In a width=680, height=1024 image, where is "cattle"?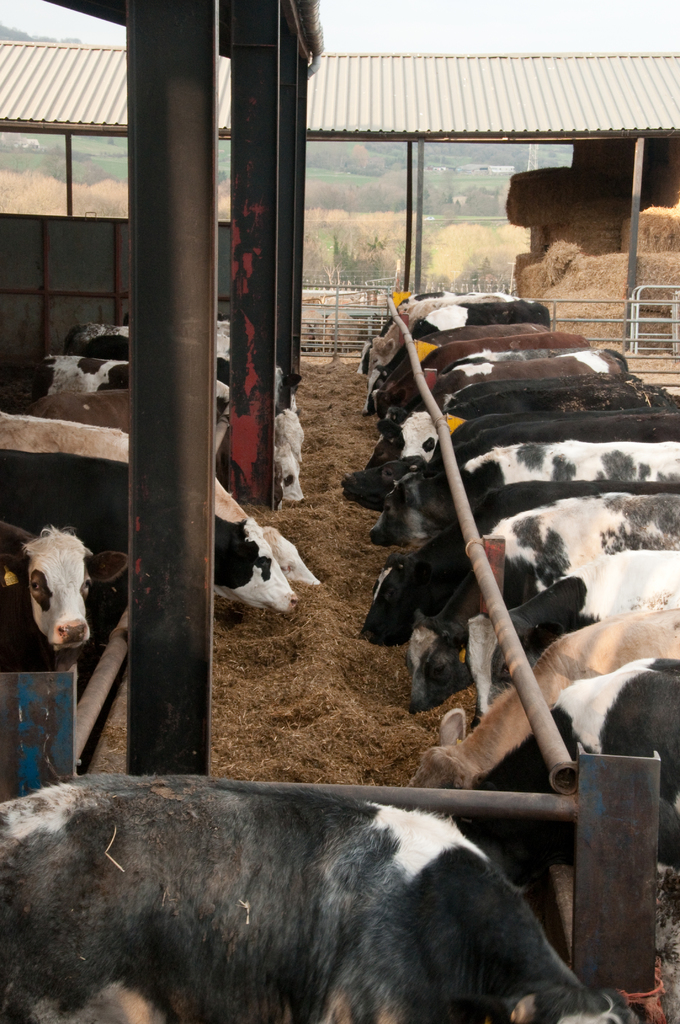
[466, 547, 679, 719].
